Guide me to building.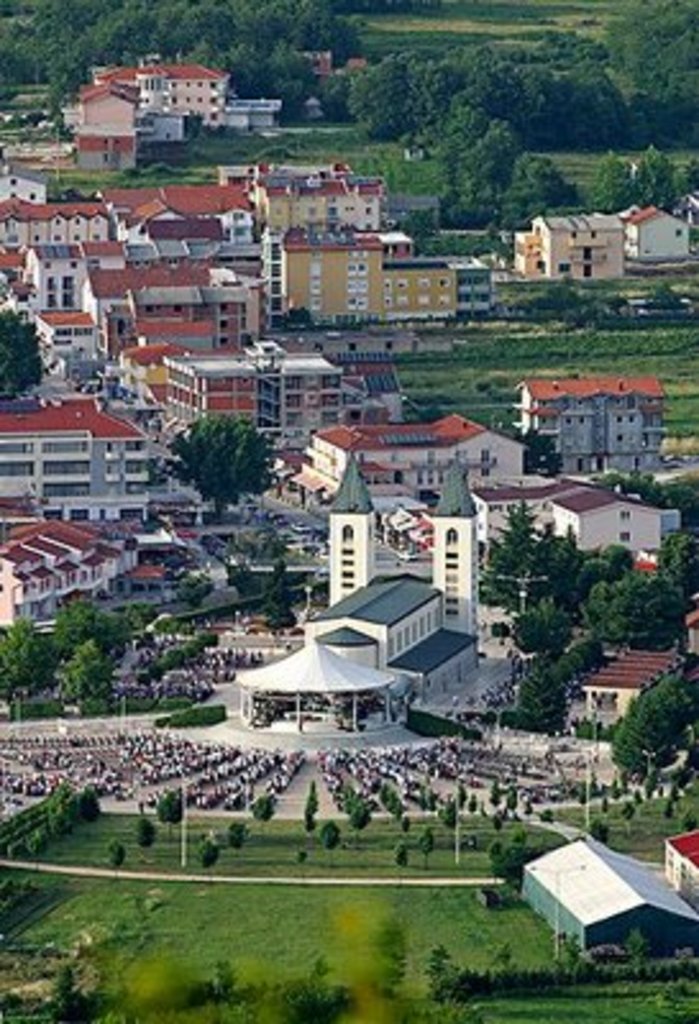
Guidance: (left=10, top=512, right=141, bottom=614).
